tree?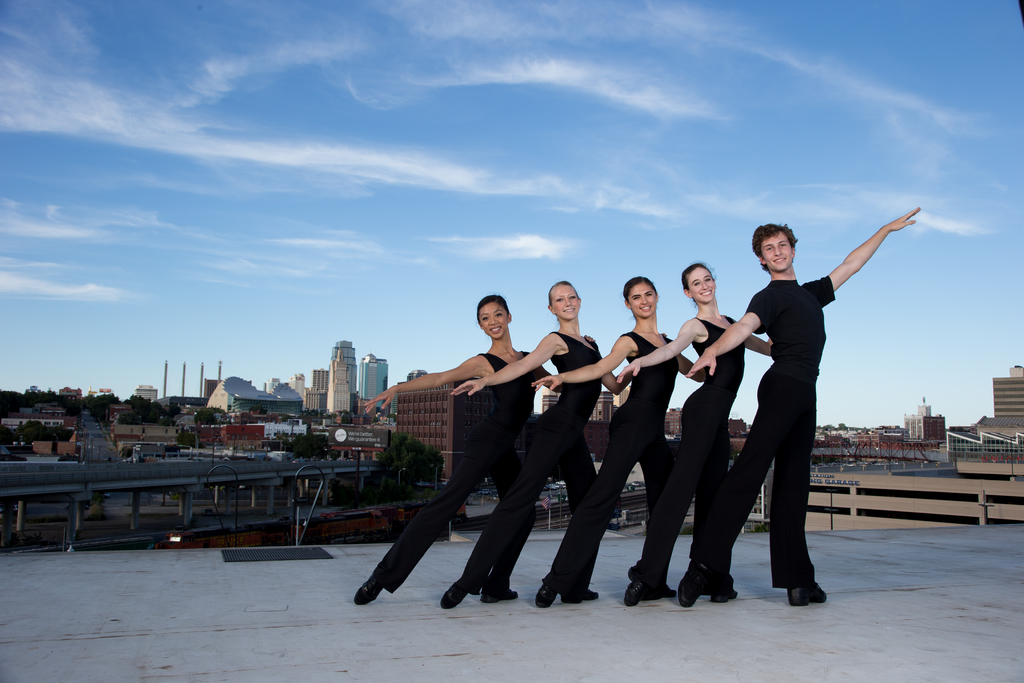
bbox=[249, 404, 269, 418]
